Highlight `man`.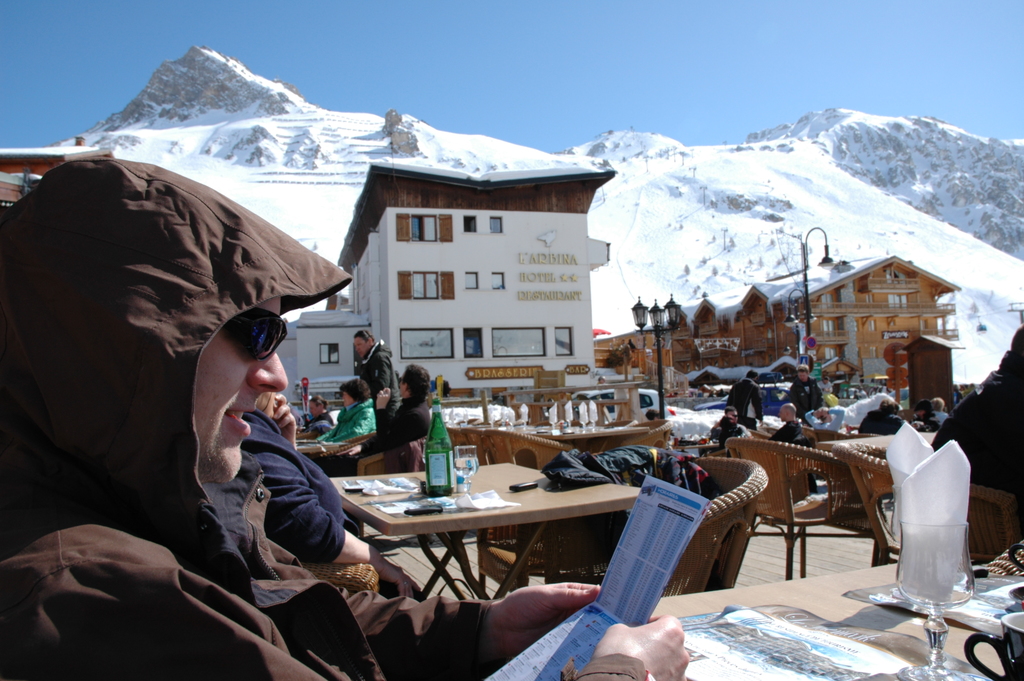
Highlighted region: locate(324, 385, 382, 454).
